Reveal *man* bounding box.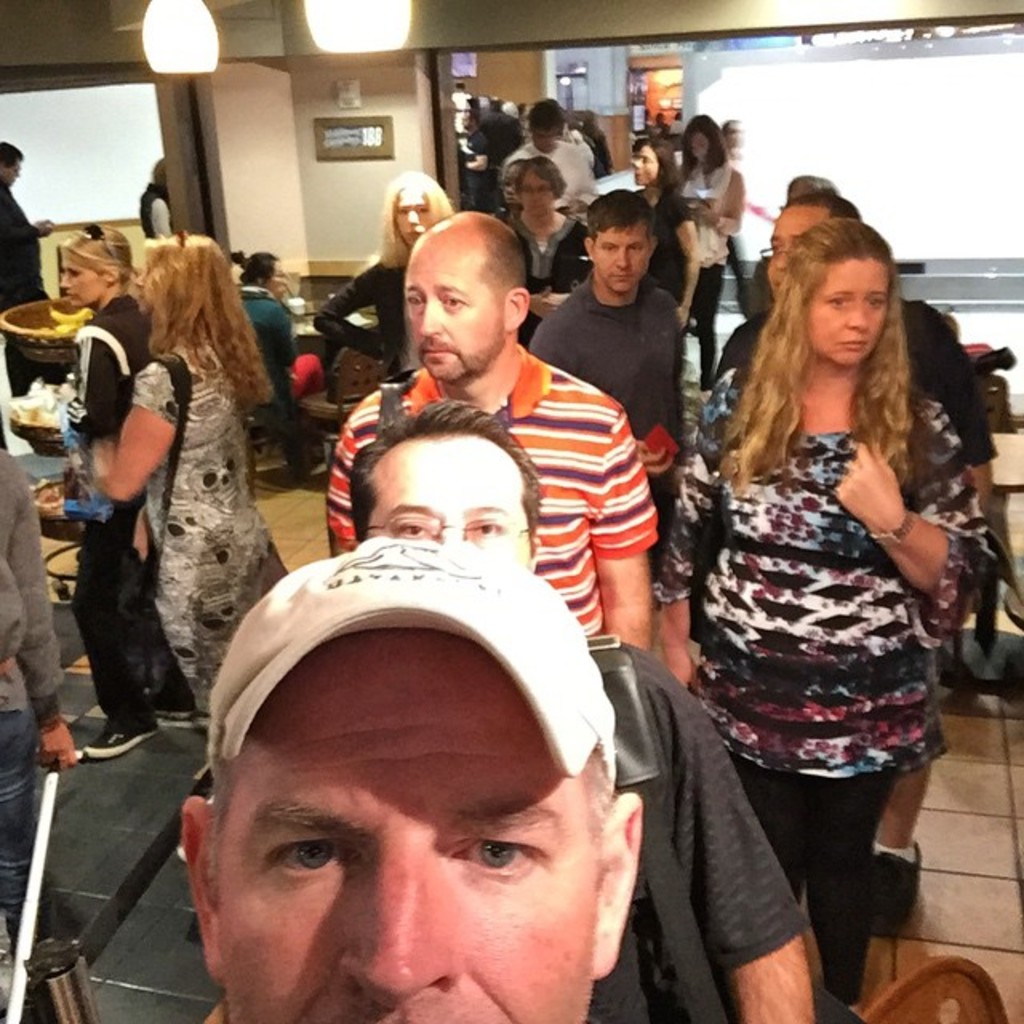
Revealed: box=[325, 210, 666, 667].
